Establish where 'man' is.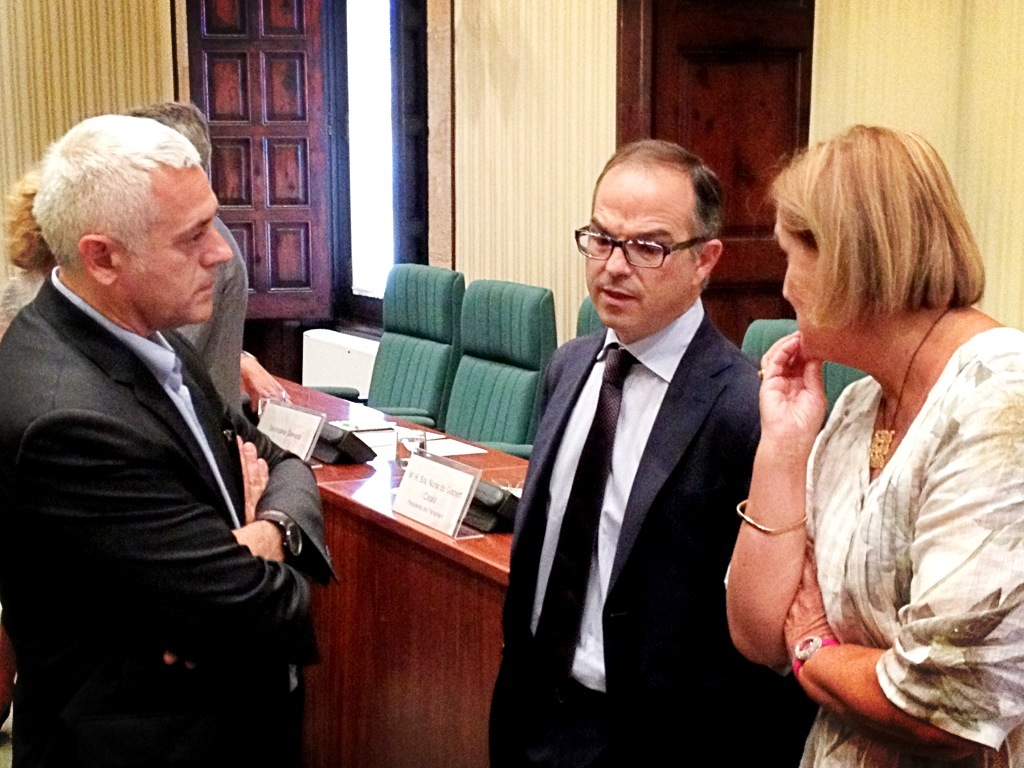
Established at crop(3, 89, 317, 726).
